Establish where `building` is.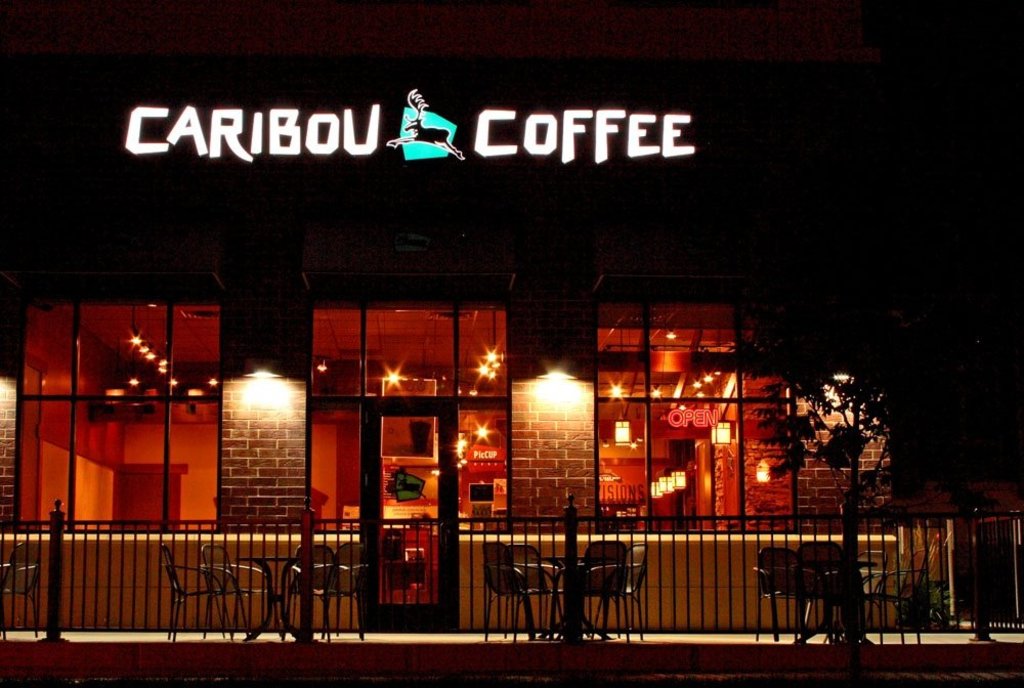
Established at 0,0,1023,687.
